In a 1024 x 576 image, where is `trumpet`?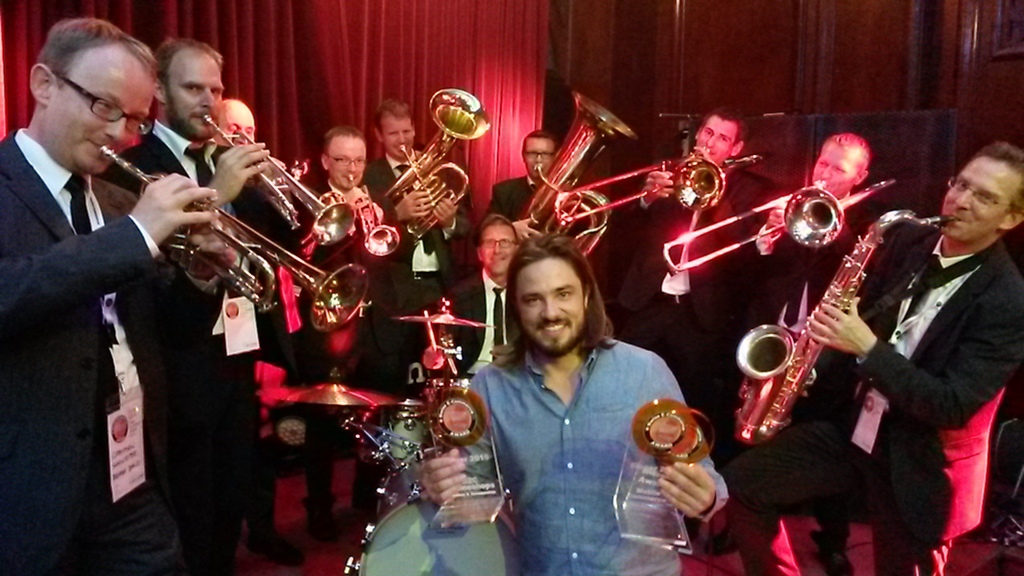
detection(205, 113, 355, 247).
